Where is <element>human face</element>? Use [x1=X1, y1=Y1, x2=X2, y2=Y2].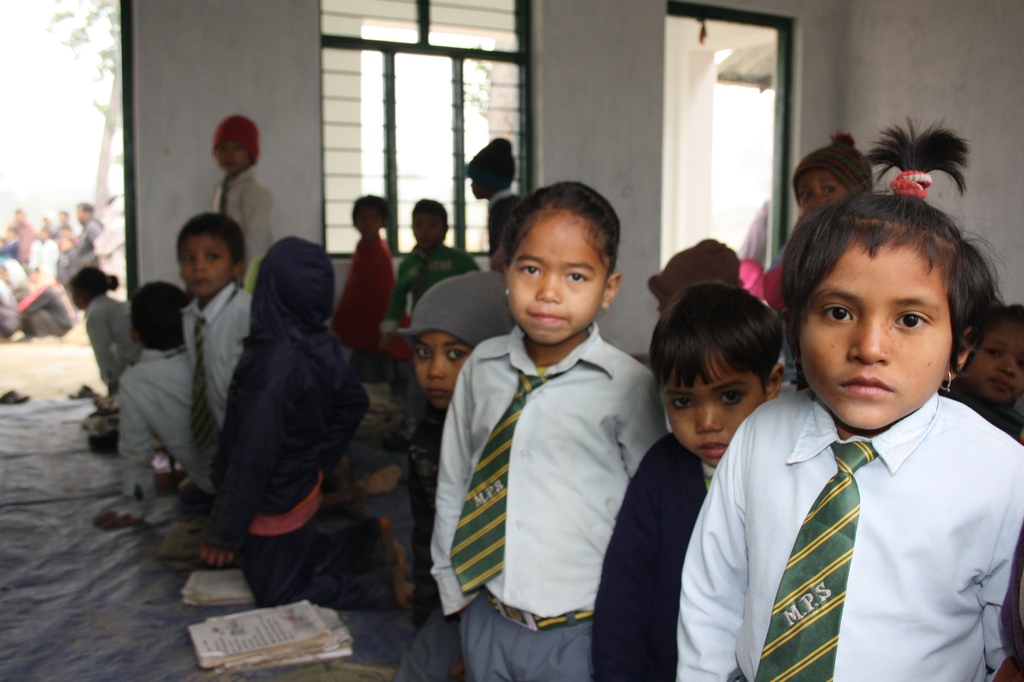
[x1=799, y1=168, x2=846, y2=217].
